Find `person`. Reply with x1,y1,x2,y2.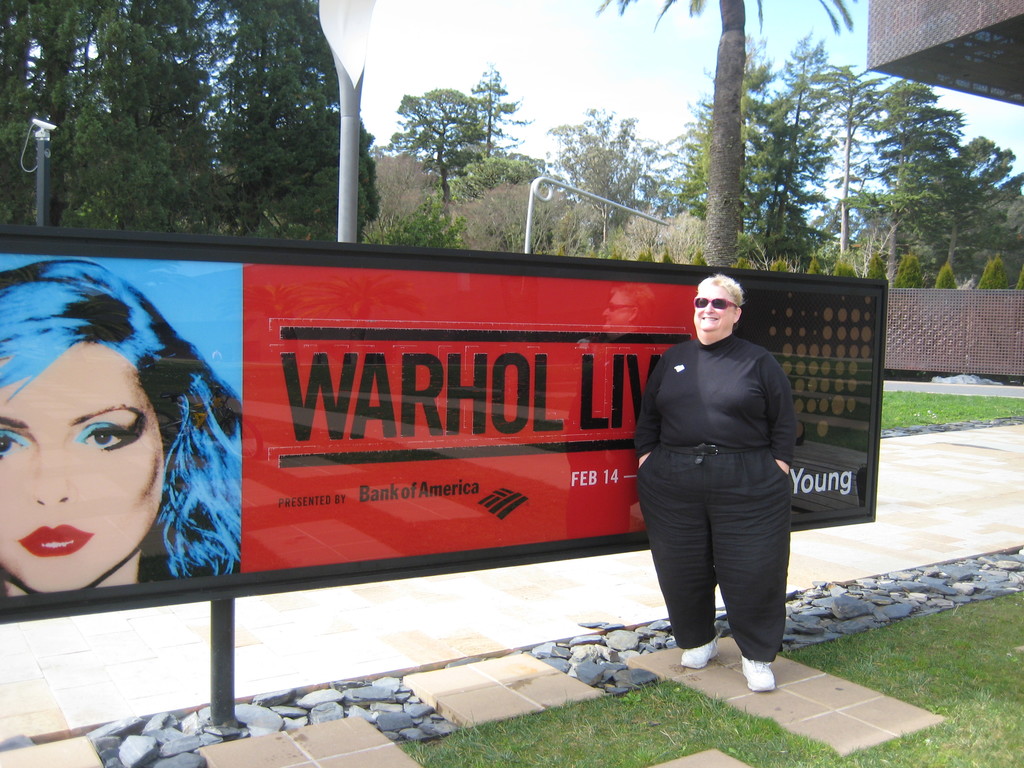
626,268,810,692.
